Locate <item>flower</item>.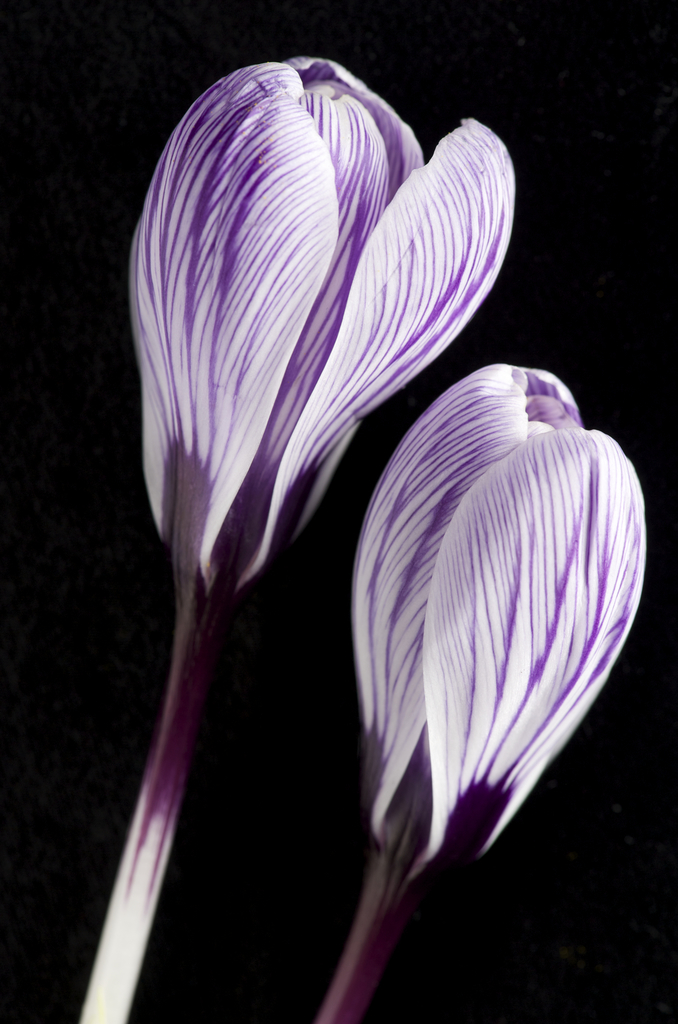
Bounding box: box=[351, 368, 646, 881].
